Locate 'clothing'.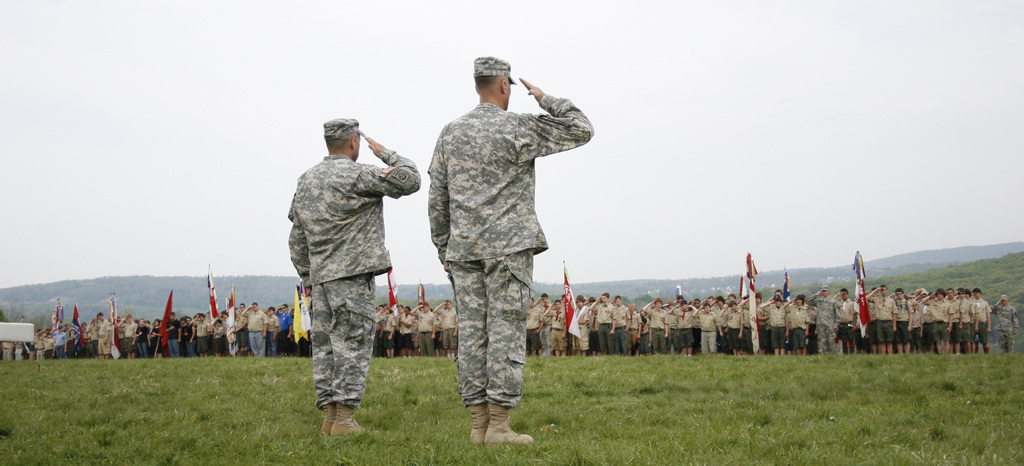
Bounding box: 167 321 186 355.
